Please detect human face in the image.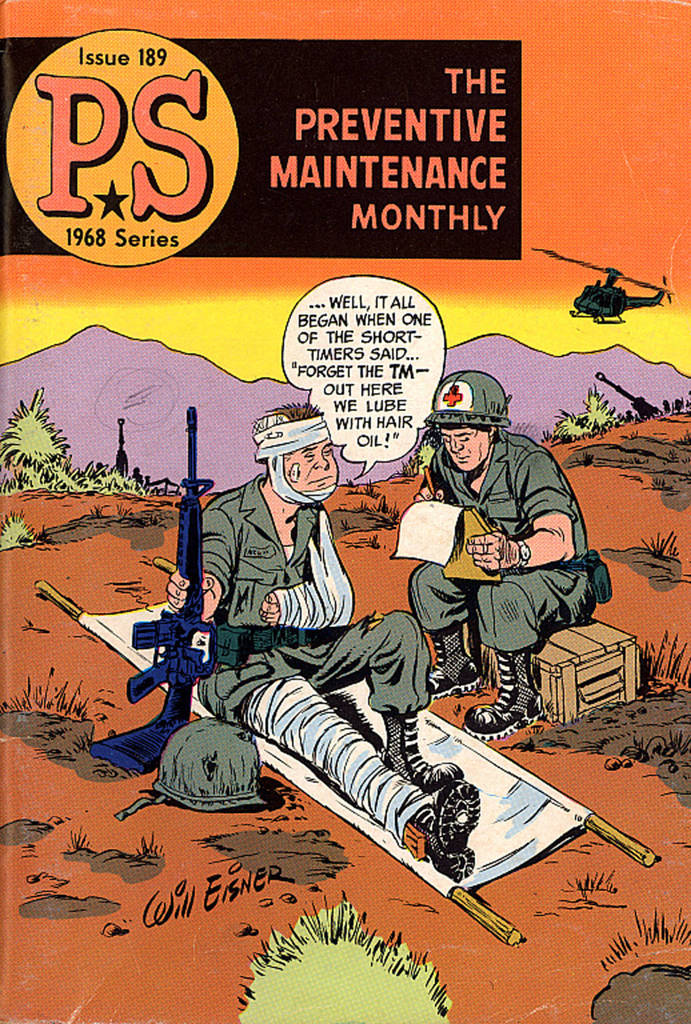
box(436, 423, 488, 469).
